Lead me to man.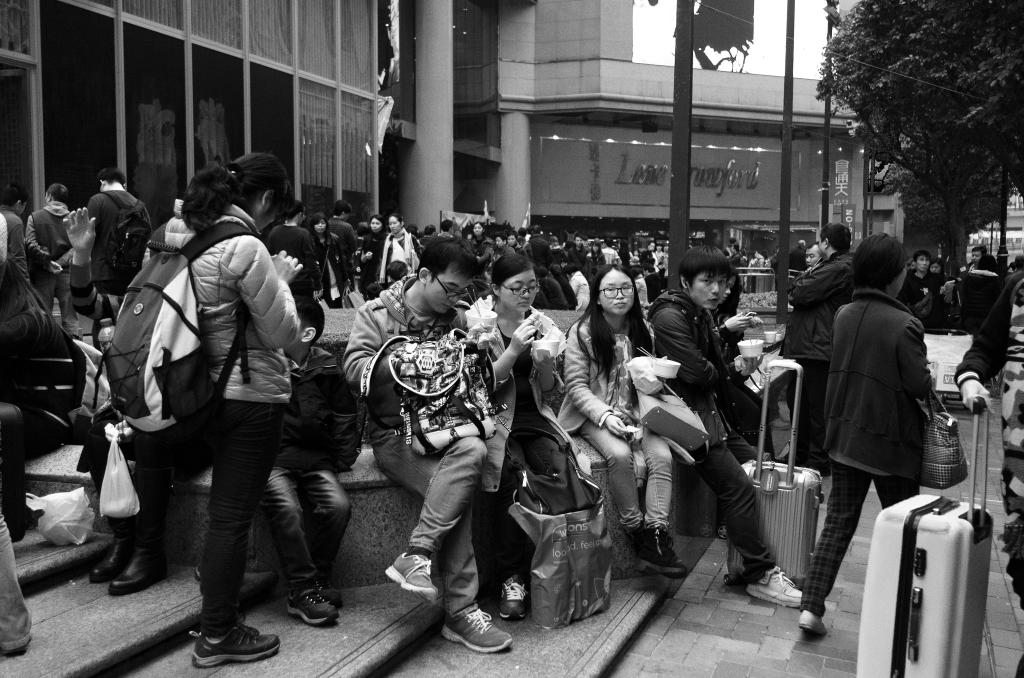
Lead to locate(778, 223, 854, 478).
